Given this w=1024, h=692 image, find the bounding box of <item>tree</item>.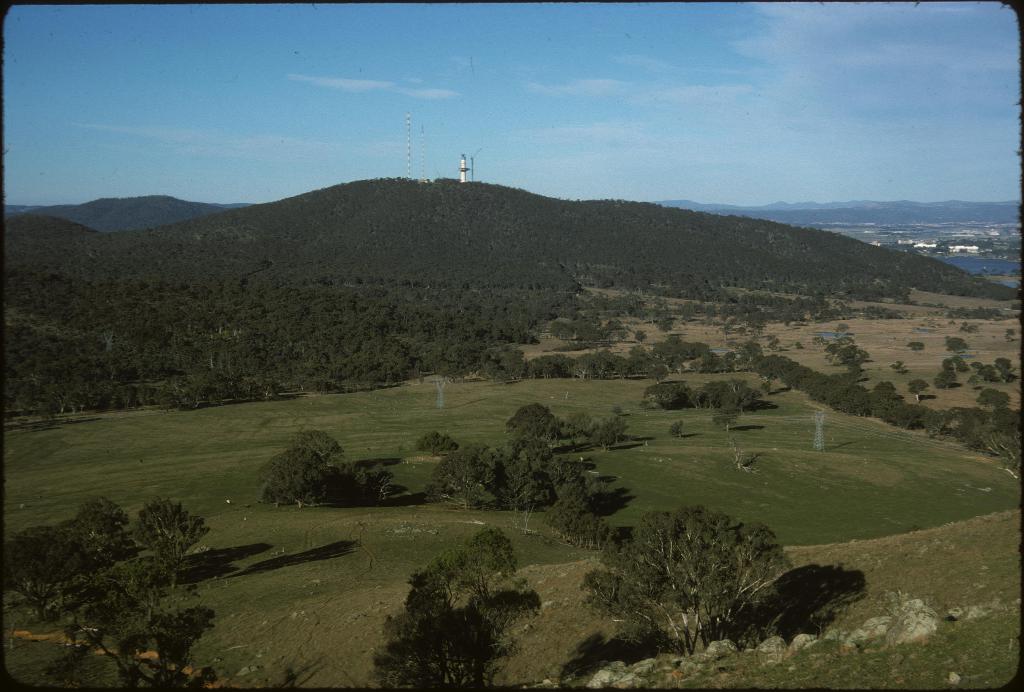
{"left": 259, "top": 447, "right": 326, "bottom": 509}.
